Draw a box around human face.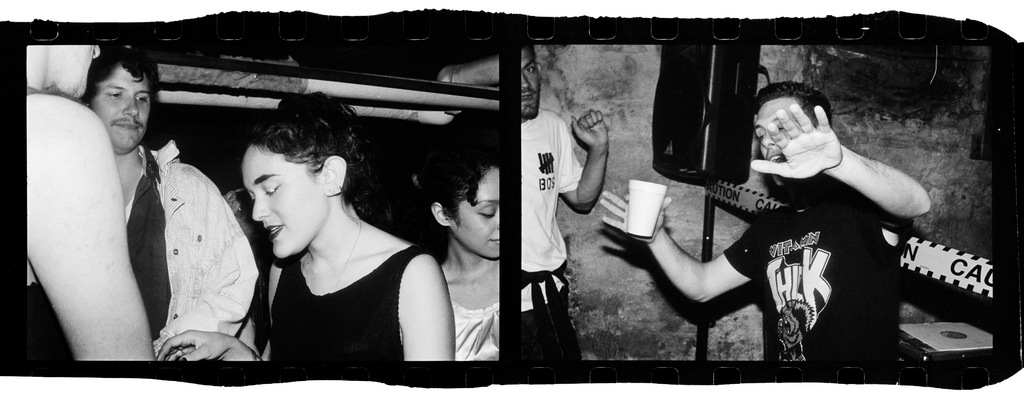
x1=758 y1=97 x2=803 y2=184.
